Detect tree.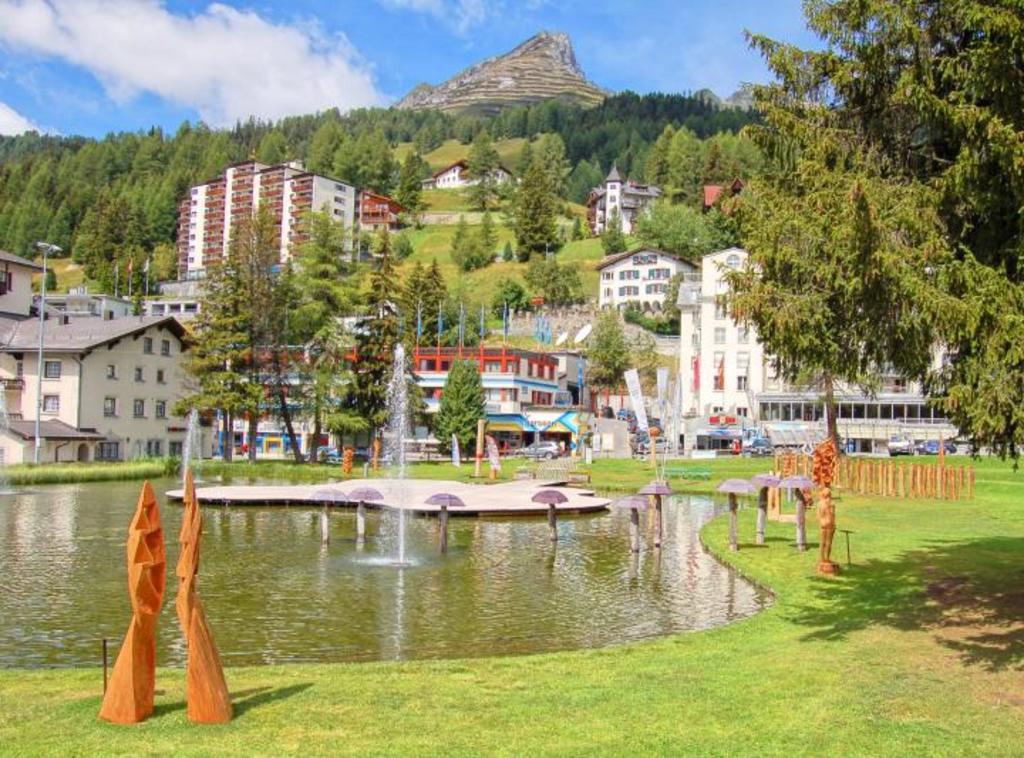
Detected at rect(472, 212, 499, 265).
